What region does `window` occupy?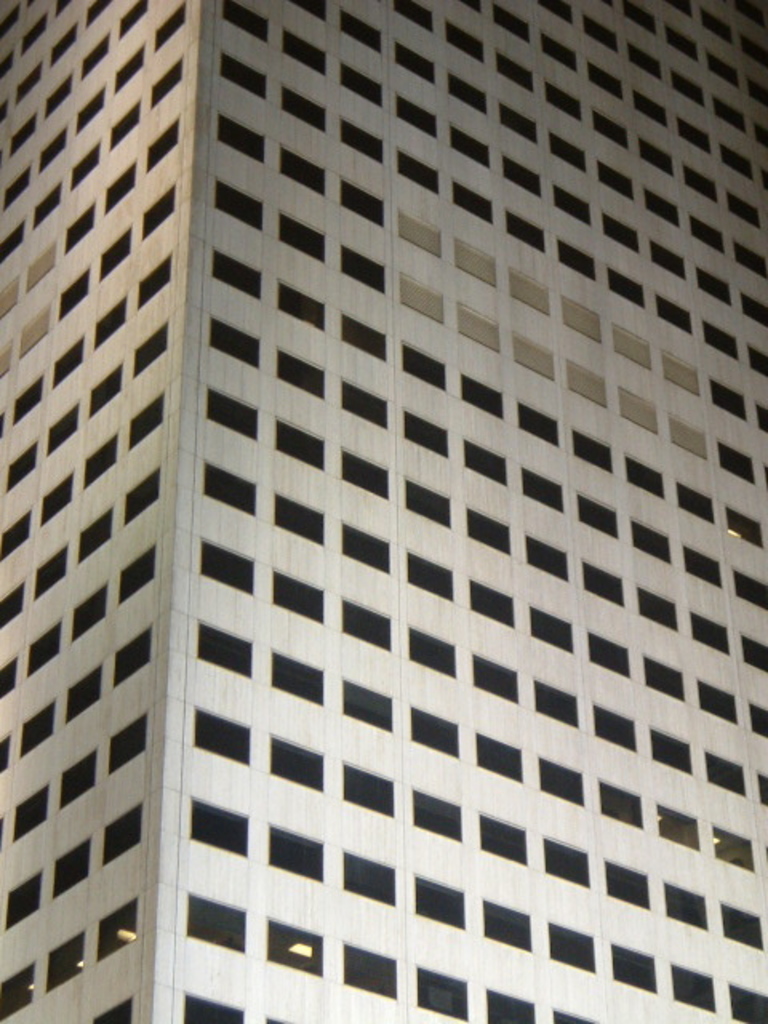
bbox=[5, 438, 35, 491].
